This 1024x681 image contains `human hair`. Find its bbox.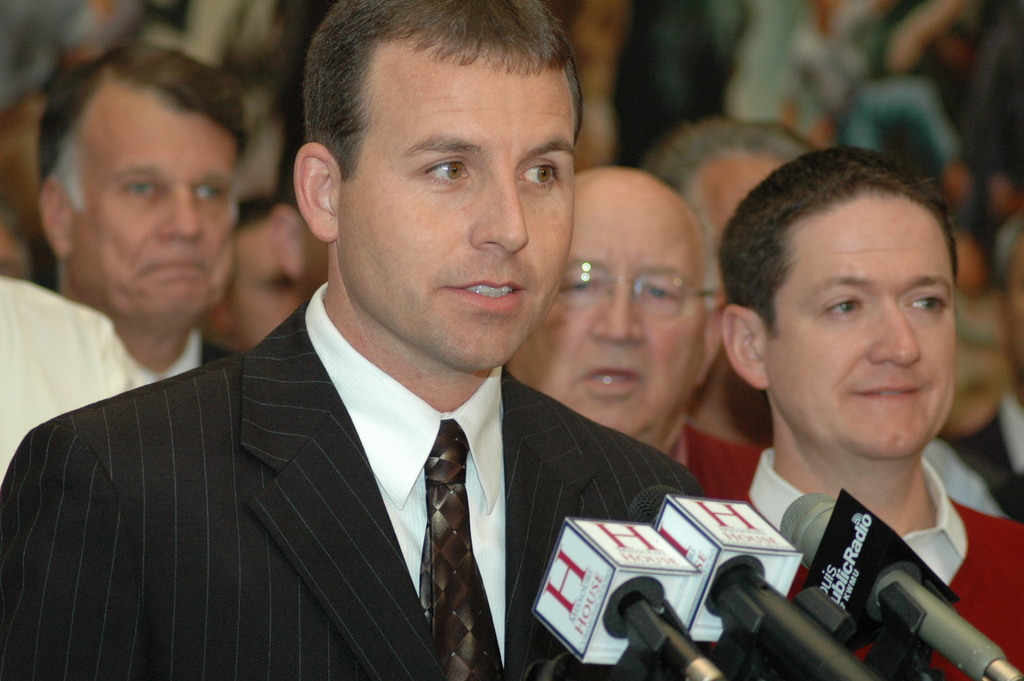
l=724, t=137, r=985, b=428.
